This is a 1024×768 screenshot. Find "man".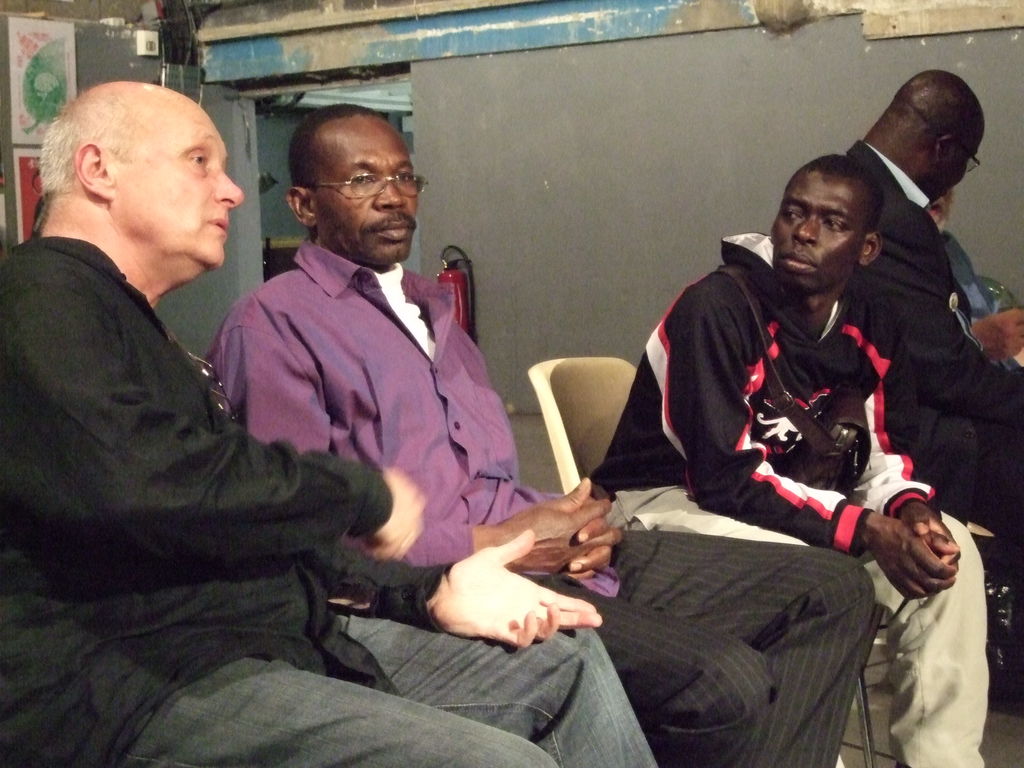
Bounding box: 0 77 661 767.
